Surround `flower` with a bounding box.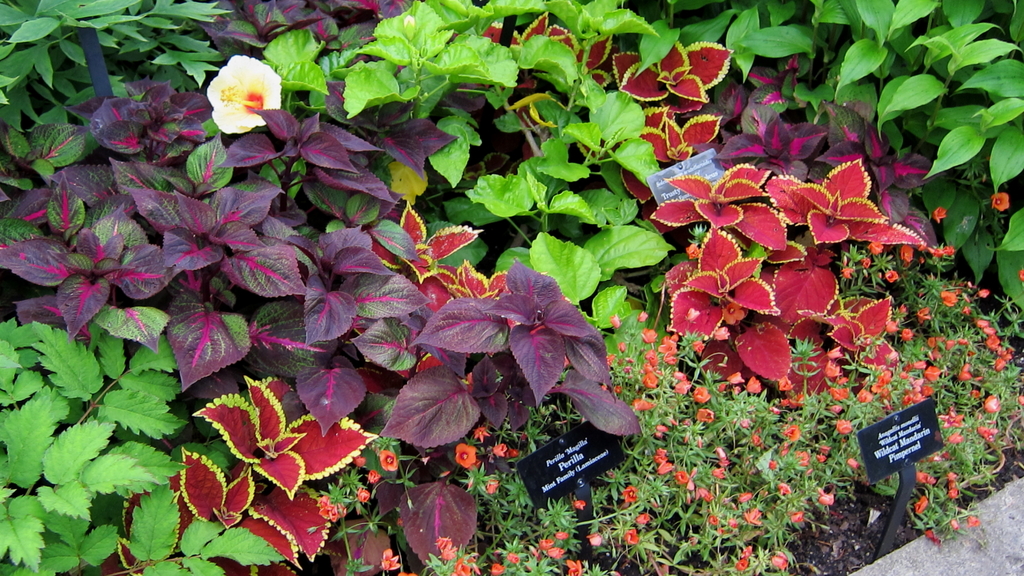
crop(315, 492, 350, 522).
